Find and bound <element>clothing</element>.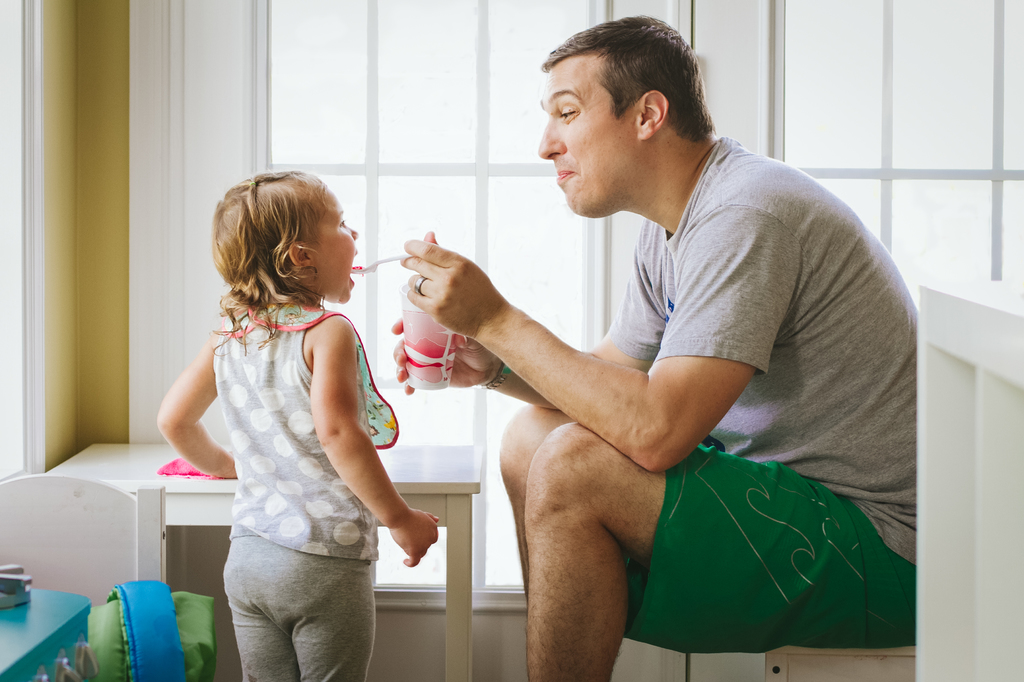
Bound: <region>226, 273, 401, 635</region>.
